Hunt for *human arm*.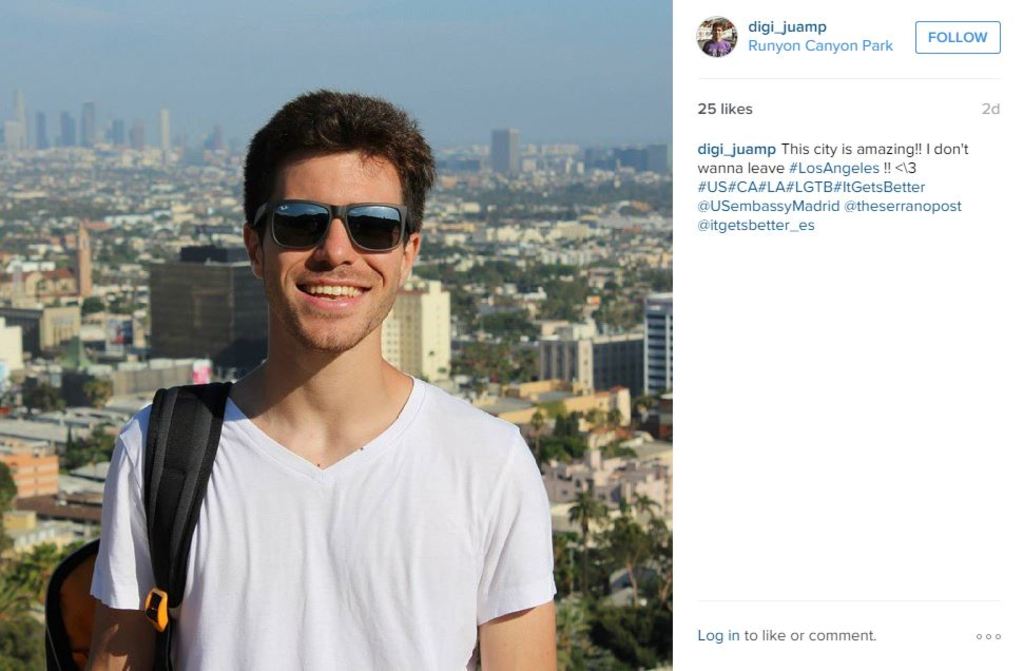
Hunted down at Rect(82, 427, 152, 670).
